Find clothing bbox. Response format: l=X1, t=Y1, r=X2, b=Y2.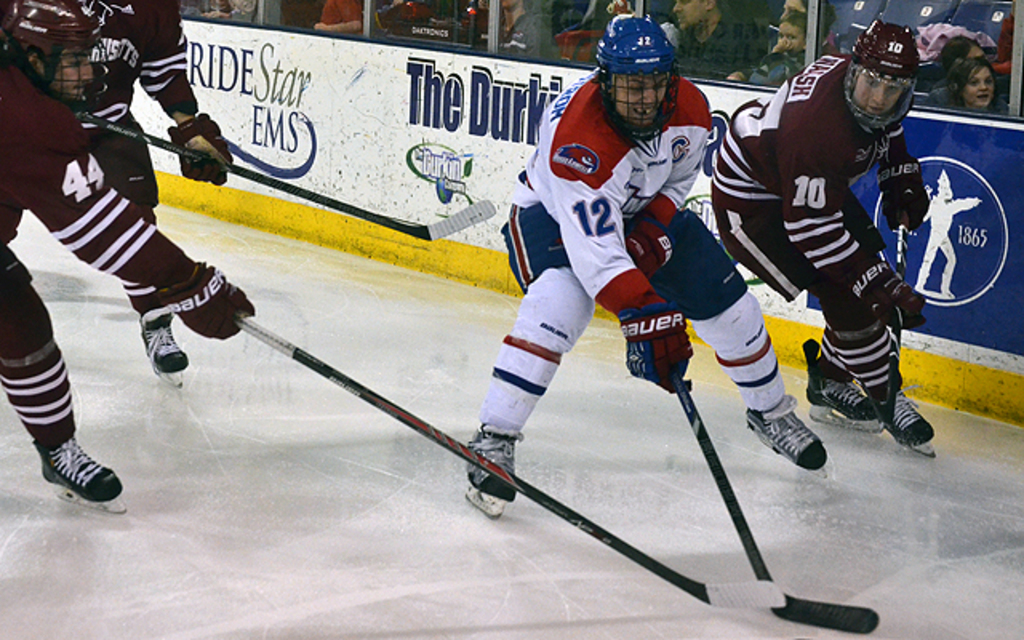
l=72, t=0, r=190, b=301.
